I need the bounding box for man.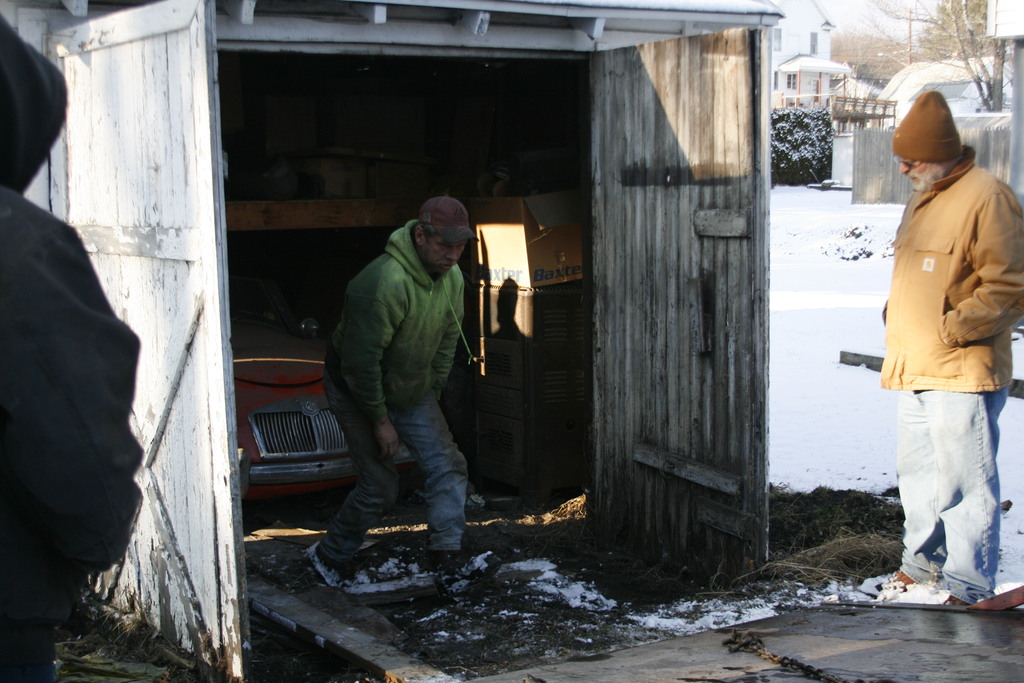
Here it is: Rect(316, 197, 473, 591).
